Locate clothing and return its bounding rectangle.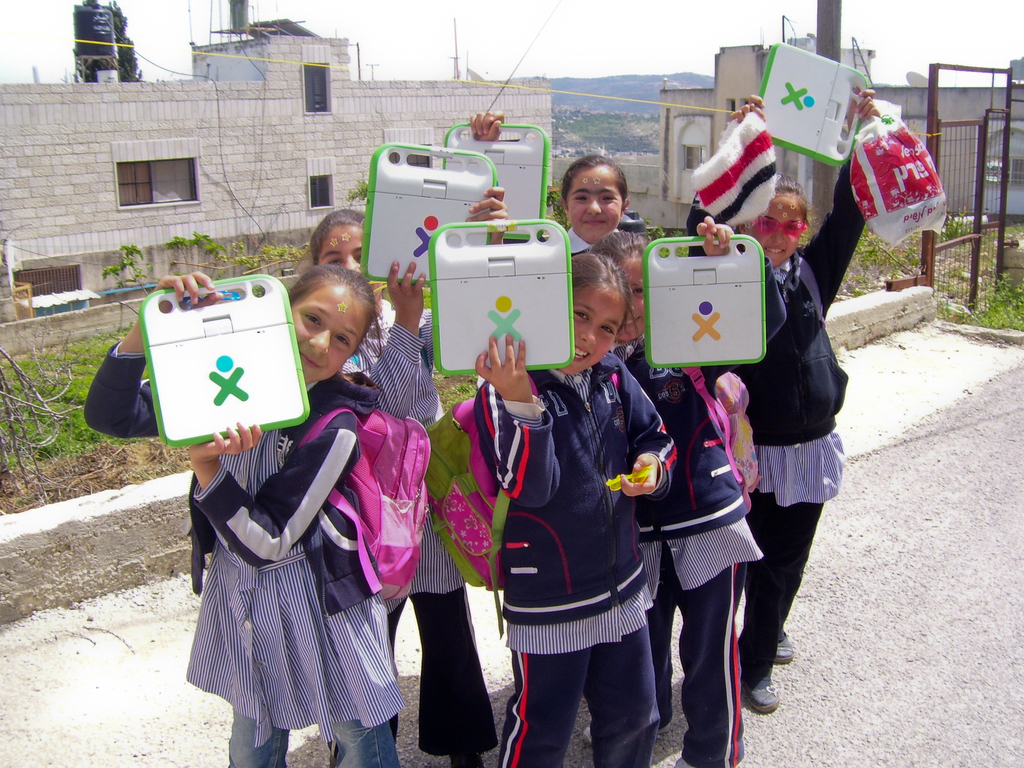
<box>692,157,863,666</box>.
